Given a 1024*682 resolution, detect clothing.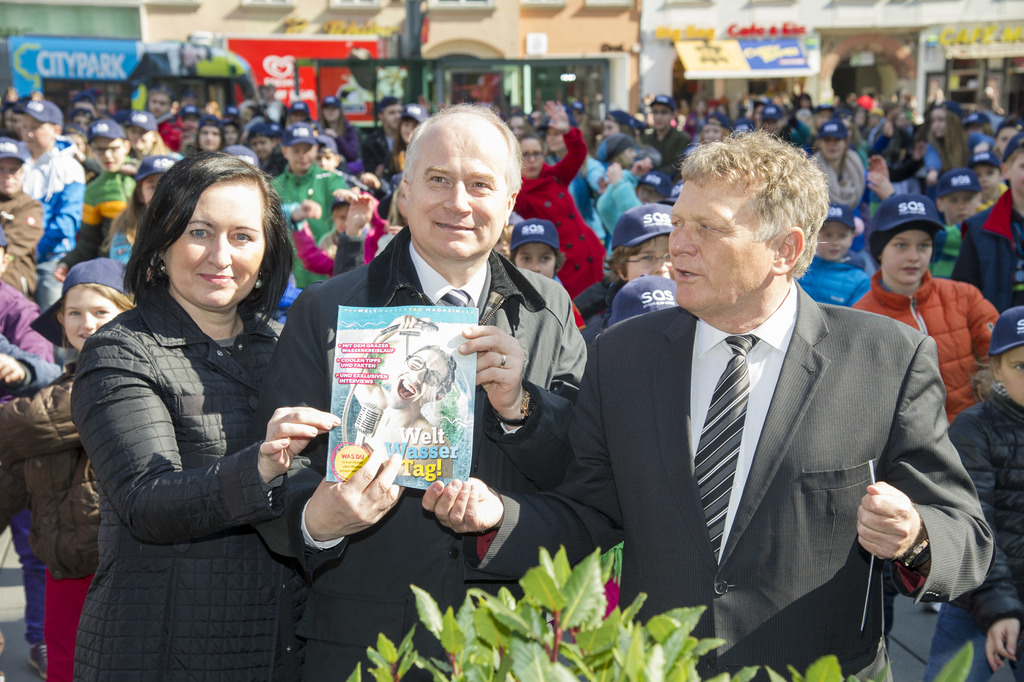
245/213/589/681.
